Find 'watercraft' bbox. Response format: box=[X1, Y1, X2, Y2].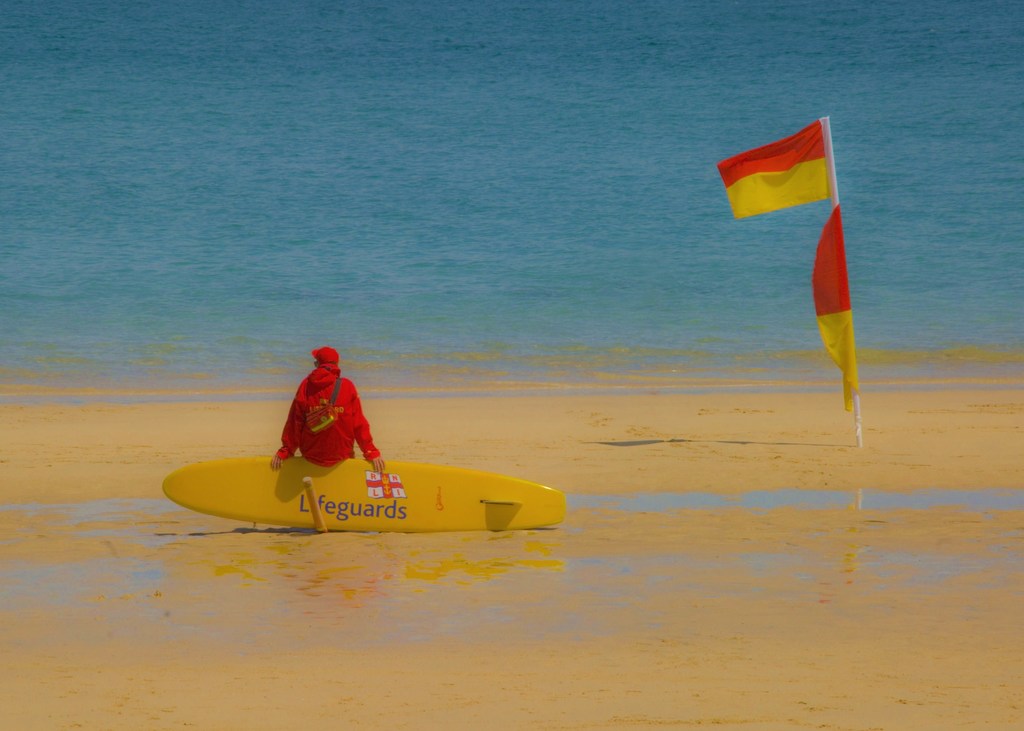
box=[163, 454, 570, 529].
